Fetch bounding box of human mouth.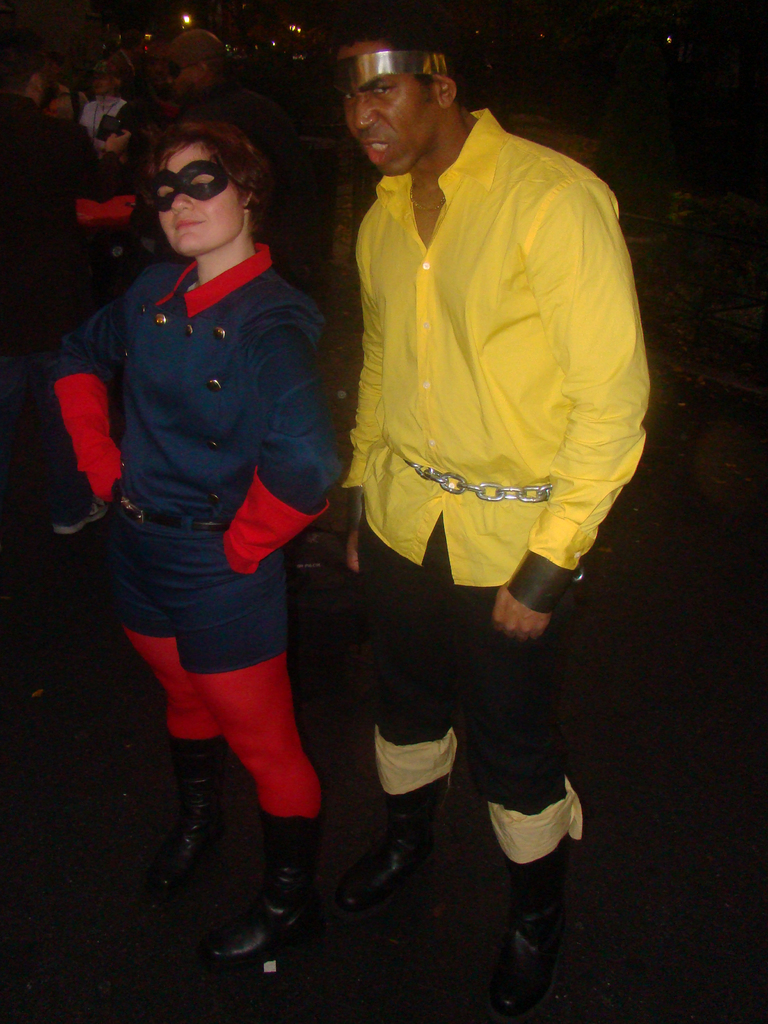
Bbox: select_region(166, 218, 203, 234).
